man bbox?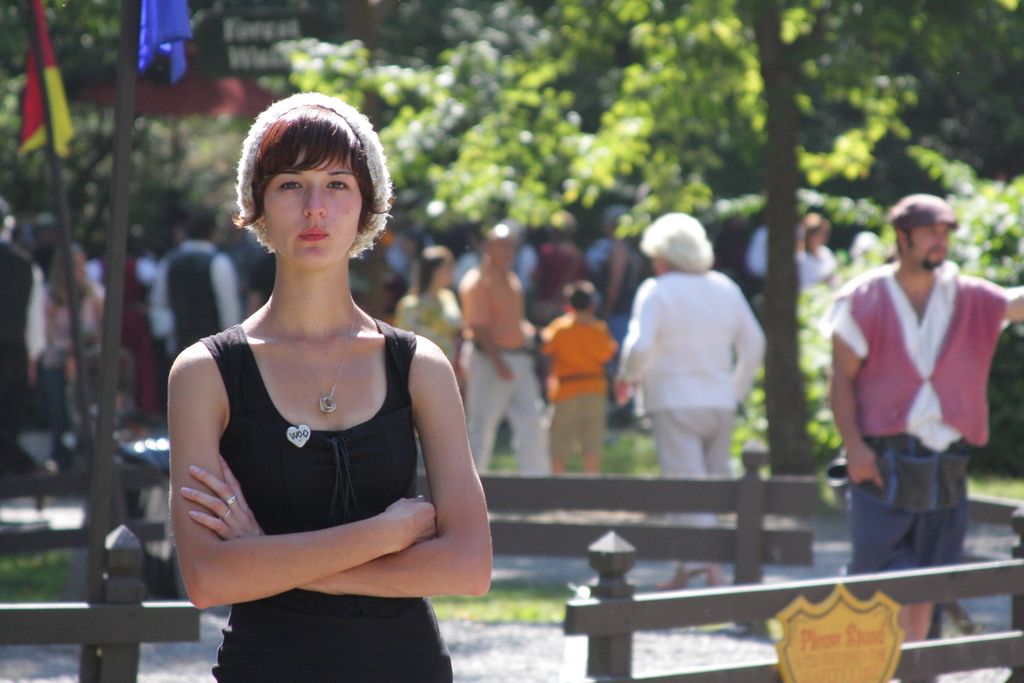
box(148, 209, 243, 357)
